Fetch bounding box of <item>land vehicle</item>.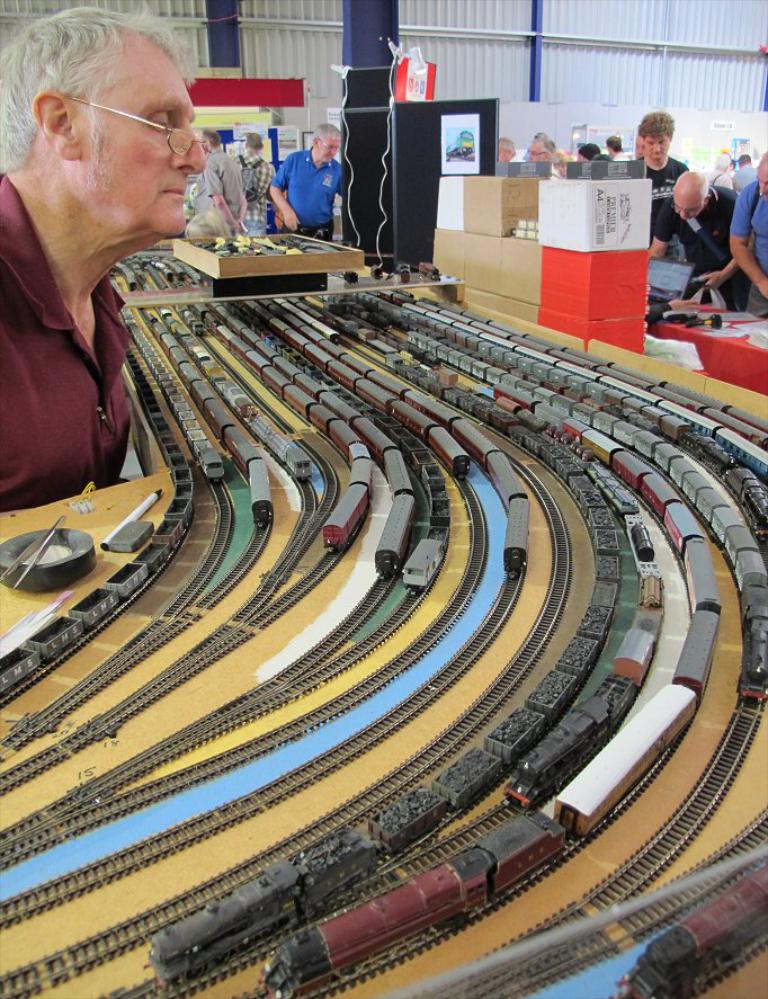
Bbox: pyautogui.locateOnScreen(635, 510, 657, 556).
